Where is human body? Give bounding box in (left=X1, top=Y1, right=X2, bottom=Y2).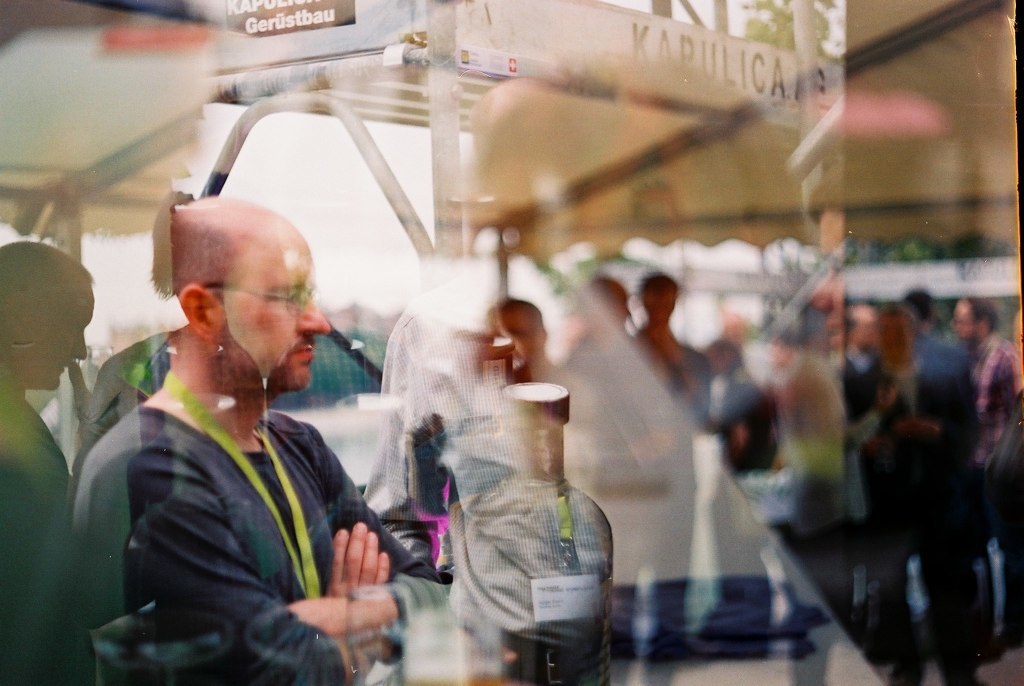
(left=620, top=279, right=705, bottom=640).
